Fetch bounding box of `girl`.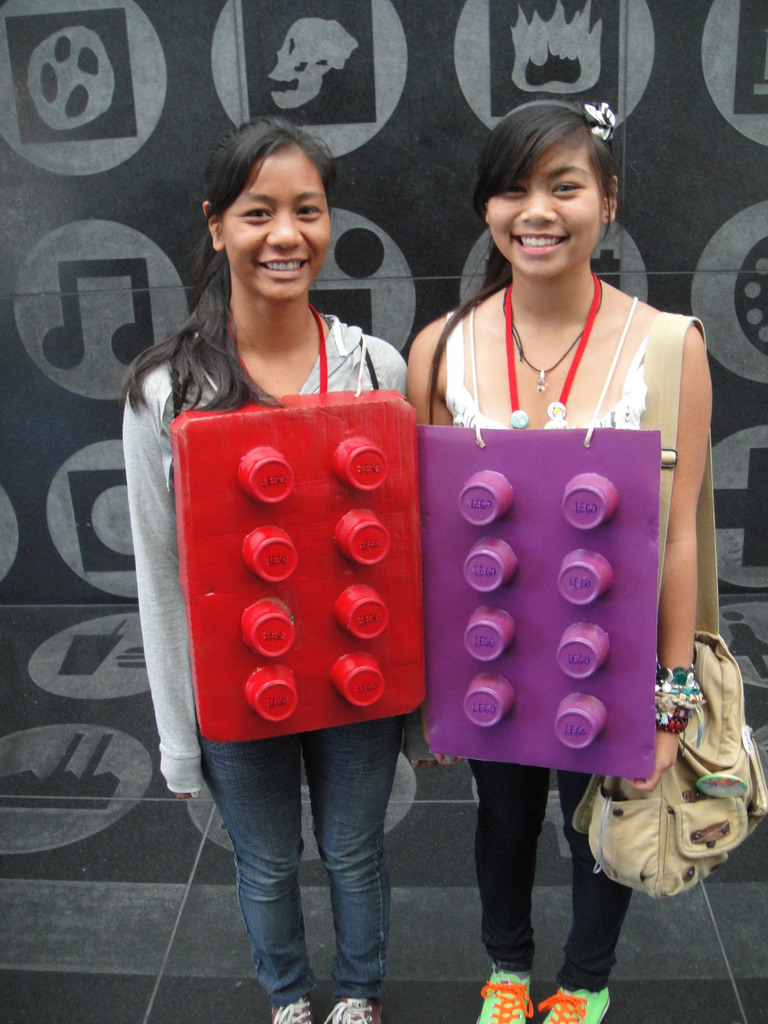
Bbox: [x1=127, y1=115, x2=429, y2=1023].
